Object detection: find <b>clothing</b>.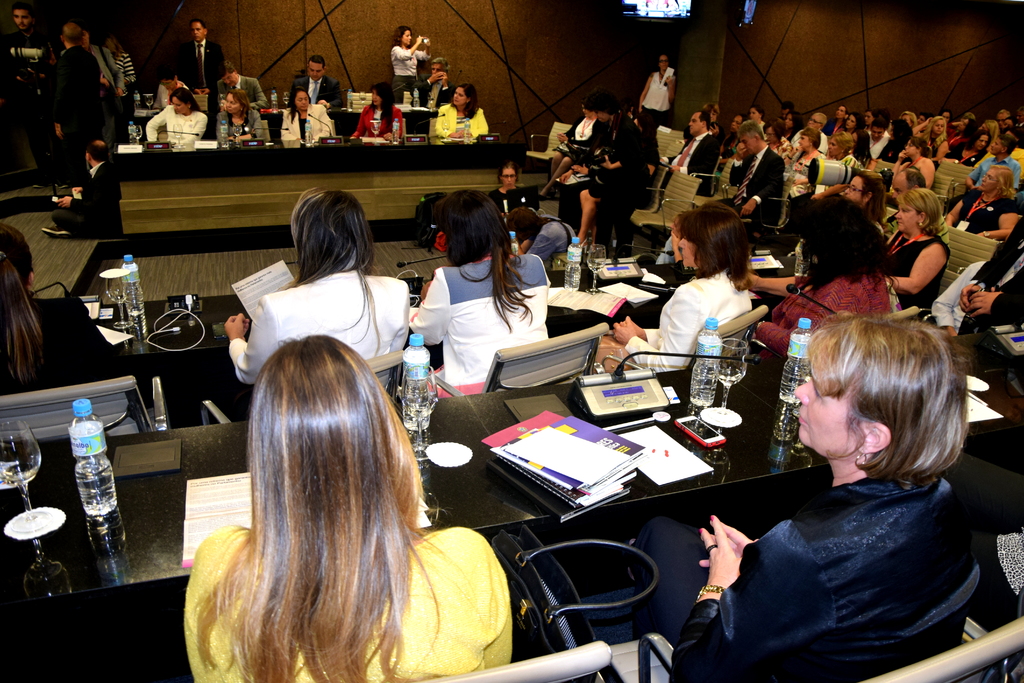
pyautogui.locateOnScreen(789, 135, 826, 158).
